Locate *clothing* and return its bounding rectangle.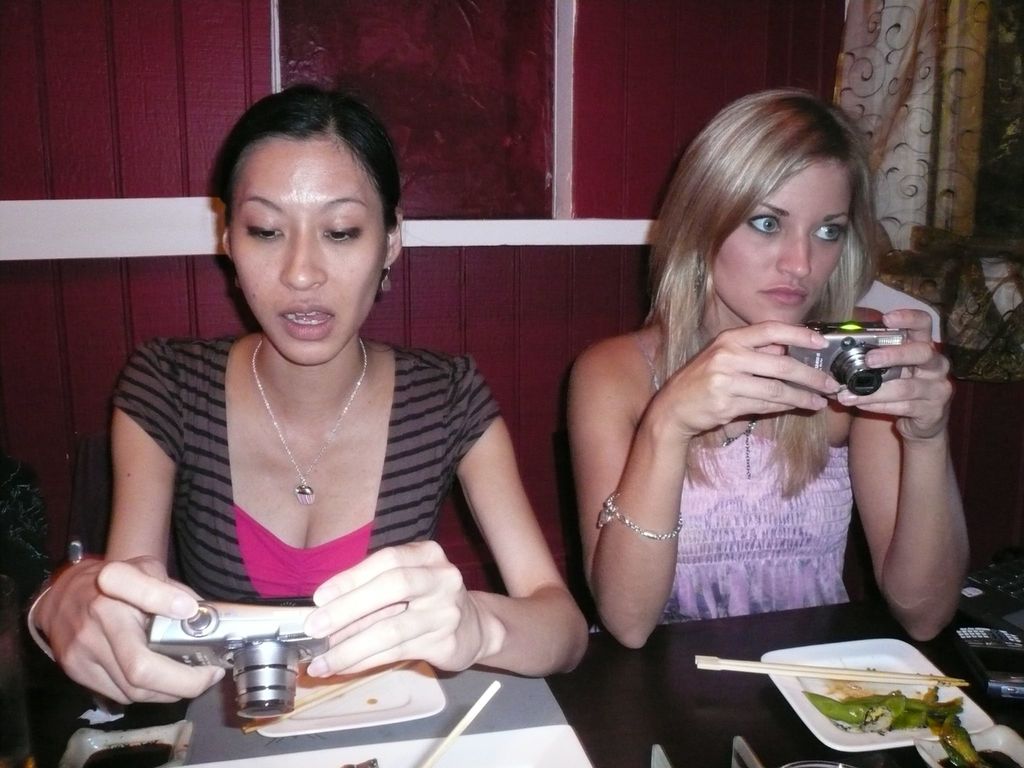
locate(663, 425, 854, 622).
